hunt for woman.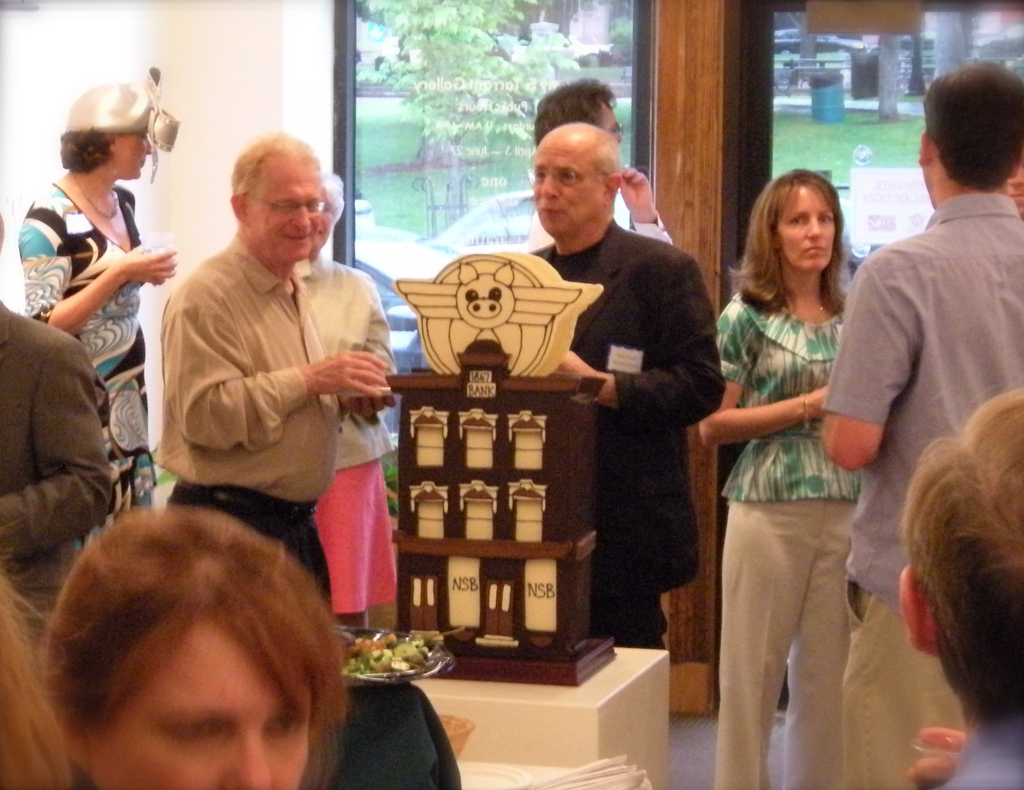
Hunted down at bbox(291, 172, 400, 627).
